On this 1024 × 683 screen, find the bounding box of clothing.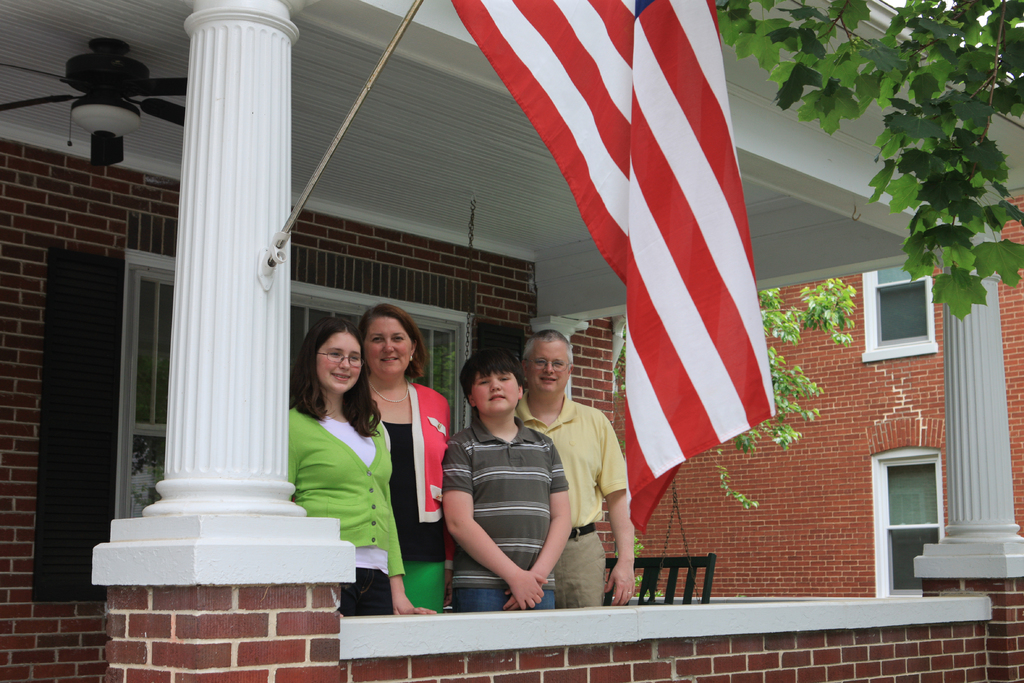
Bounding box: 436,411,575,616.
